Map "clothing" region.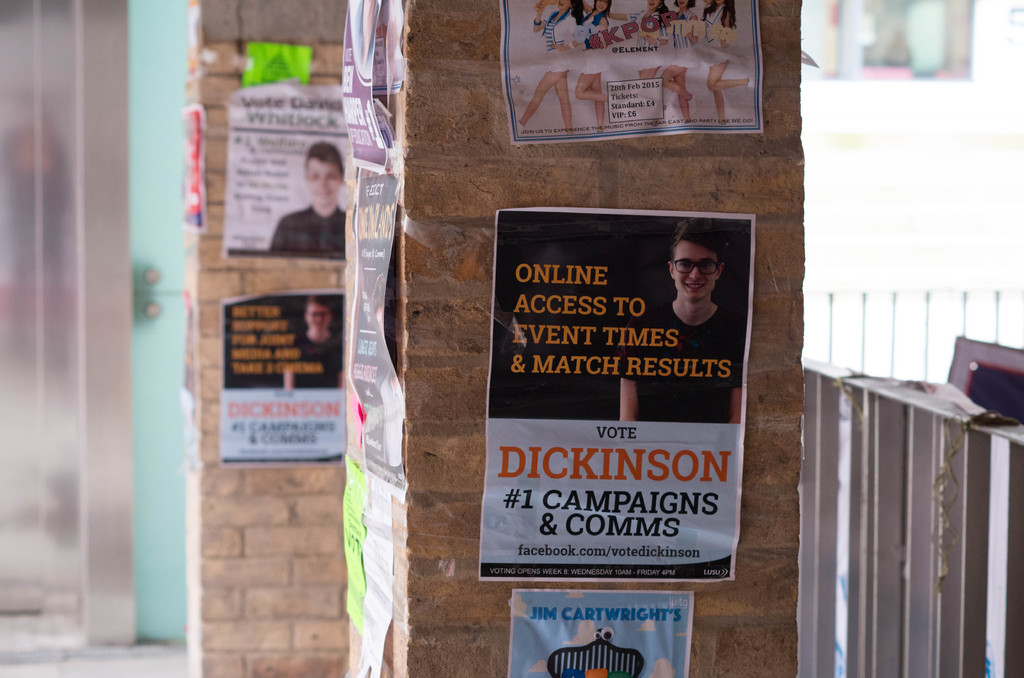
Mapped to box(612, 302, 742, 426).
